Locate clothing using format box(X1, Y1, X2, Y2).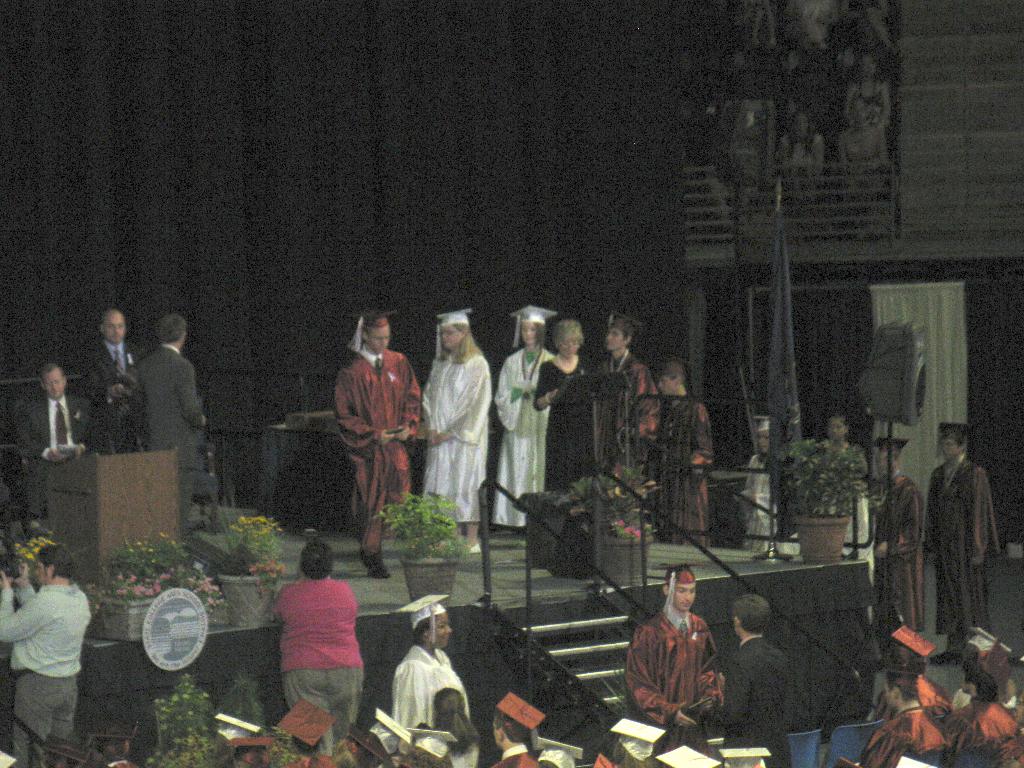
box(926, 454, 1007, 648).
